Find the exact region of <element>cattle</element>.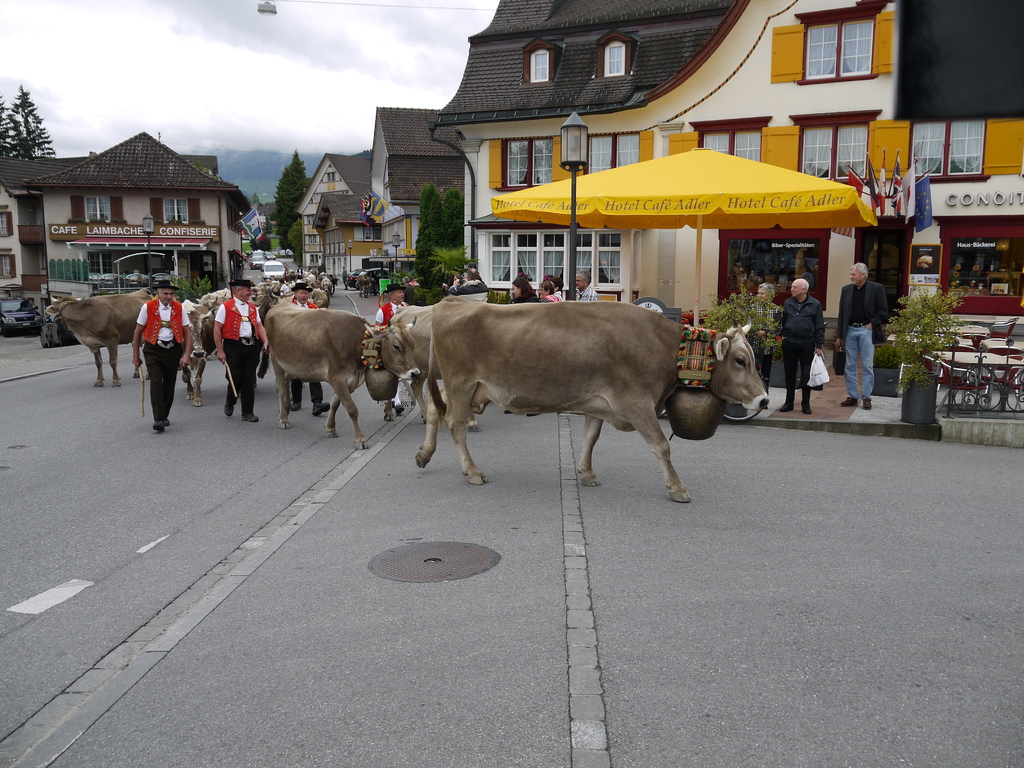
Exact region: [x1=332, y1=276, x2=337, y2=299].
